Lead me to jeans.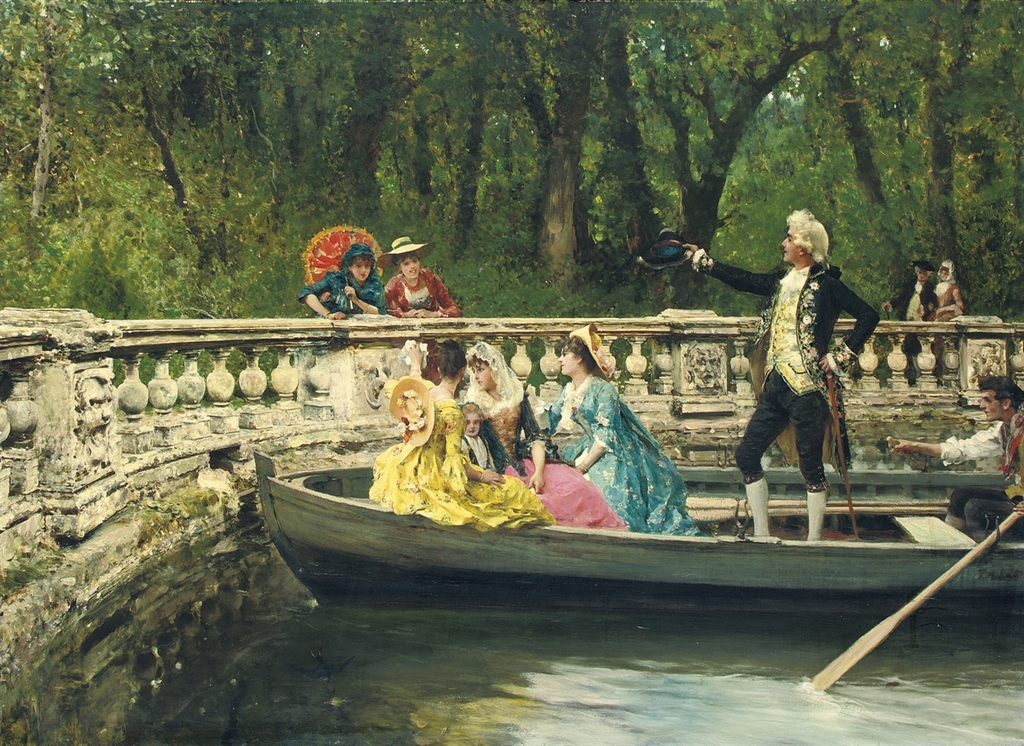
Lead to {"left": 740, "top": 385, "right": 848, "bottom": 479}.
